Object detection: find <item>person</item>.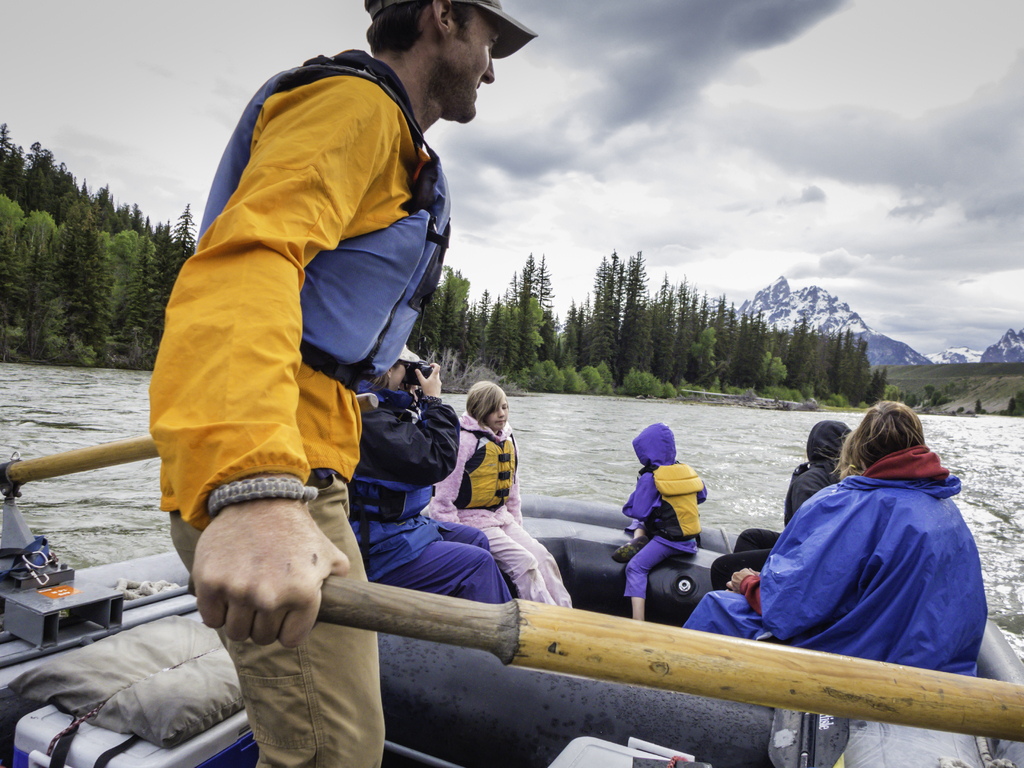
pyautogui.locateOnScreen(419, 381, 575, 610).
